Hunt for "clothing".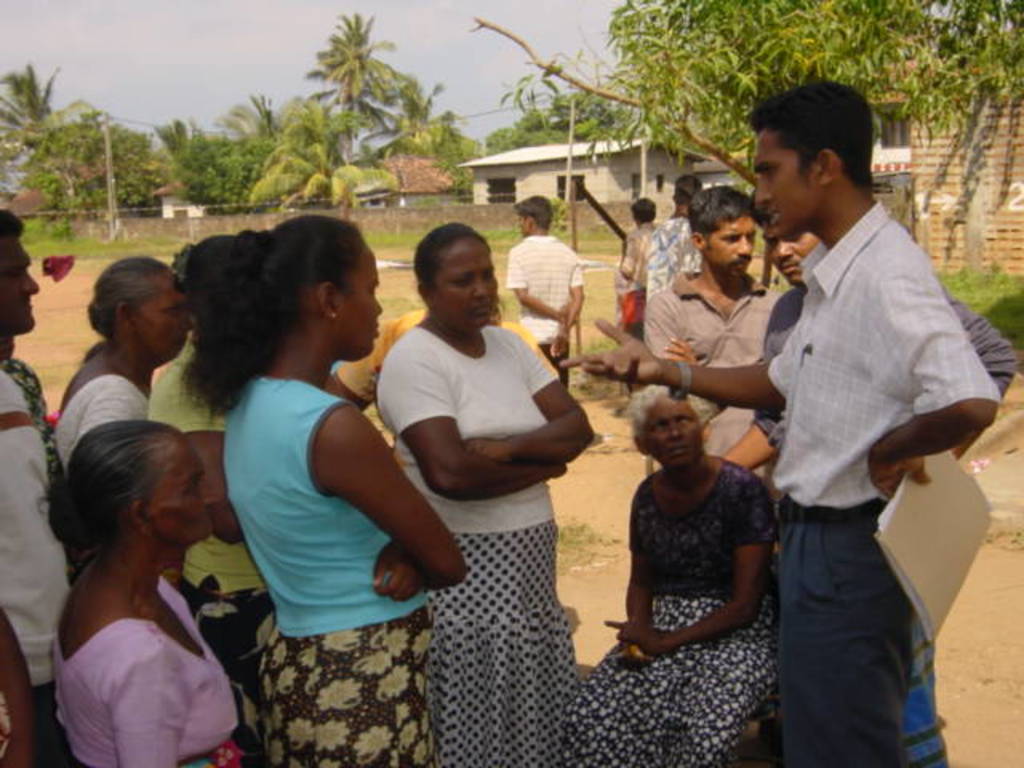
Hunted down at Rect(0, 362, 69, 766).
